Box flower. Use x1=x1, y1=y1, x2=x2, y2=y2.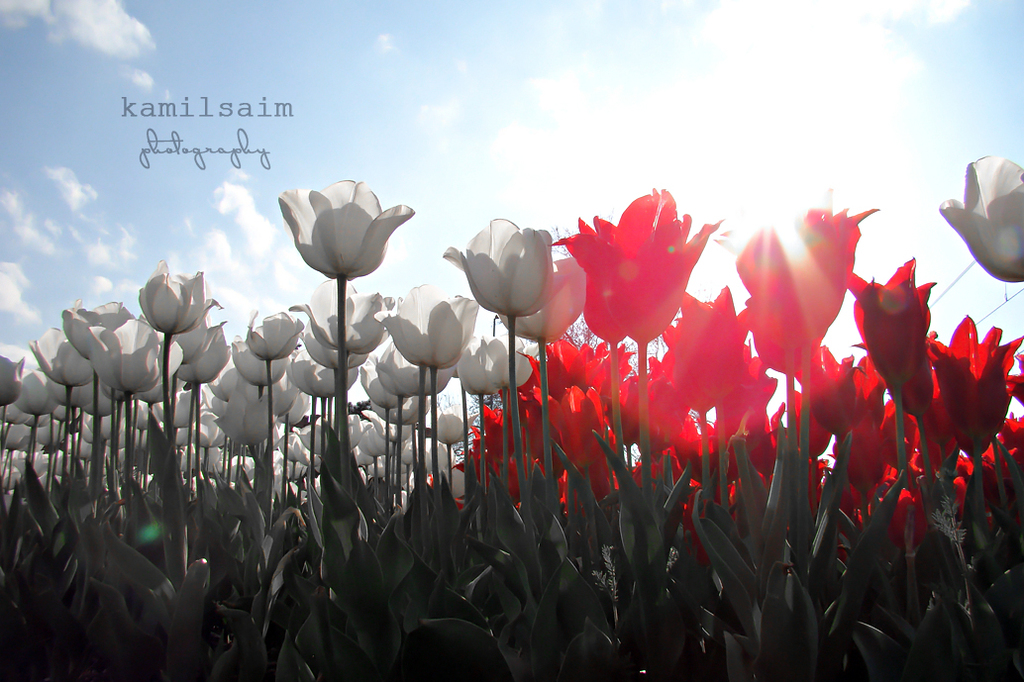
x1=27, y1=328, x2=96, y2=386.
